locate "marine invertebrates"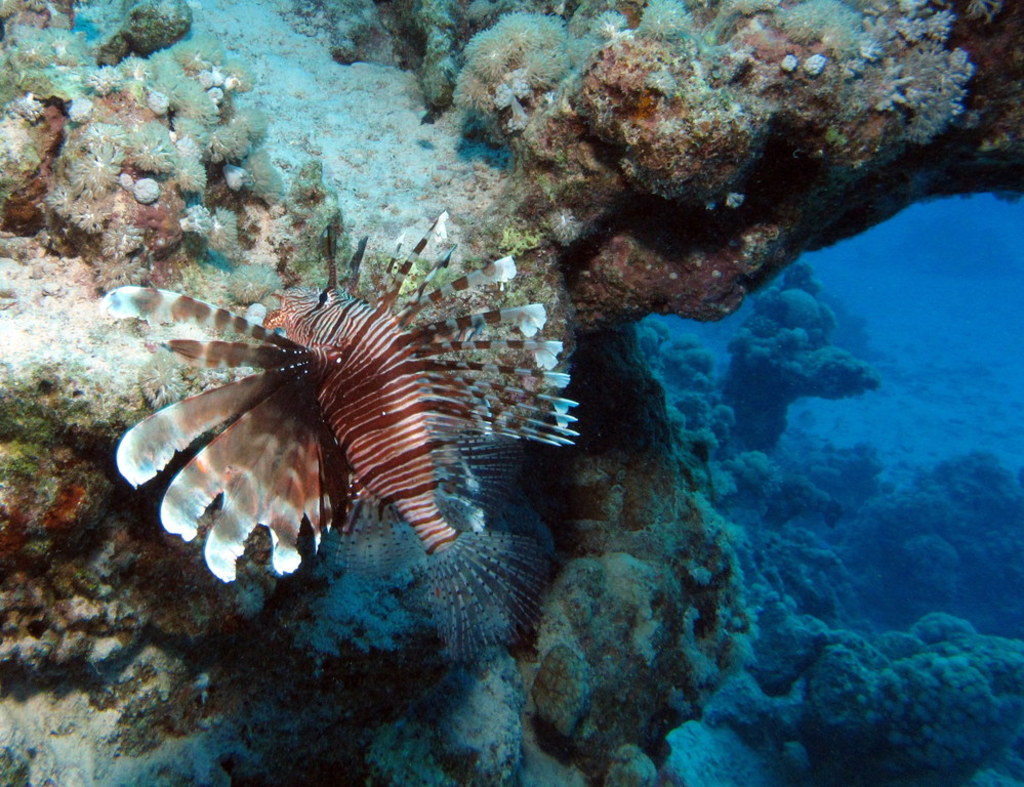
(x1=0, y1=0, x2=293, y2=288)
